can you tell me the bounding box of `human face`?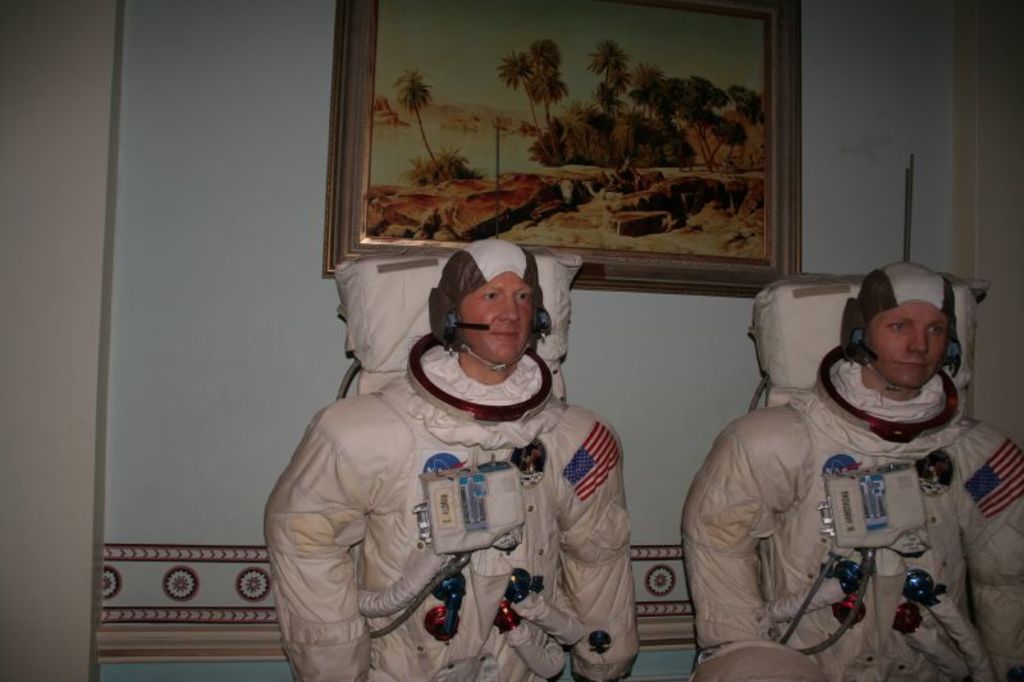
locate(863, 297, 950, 389).
